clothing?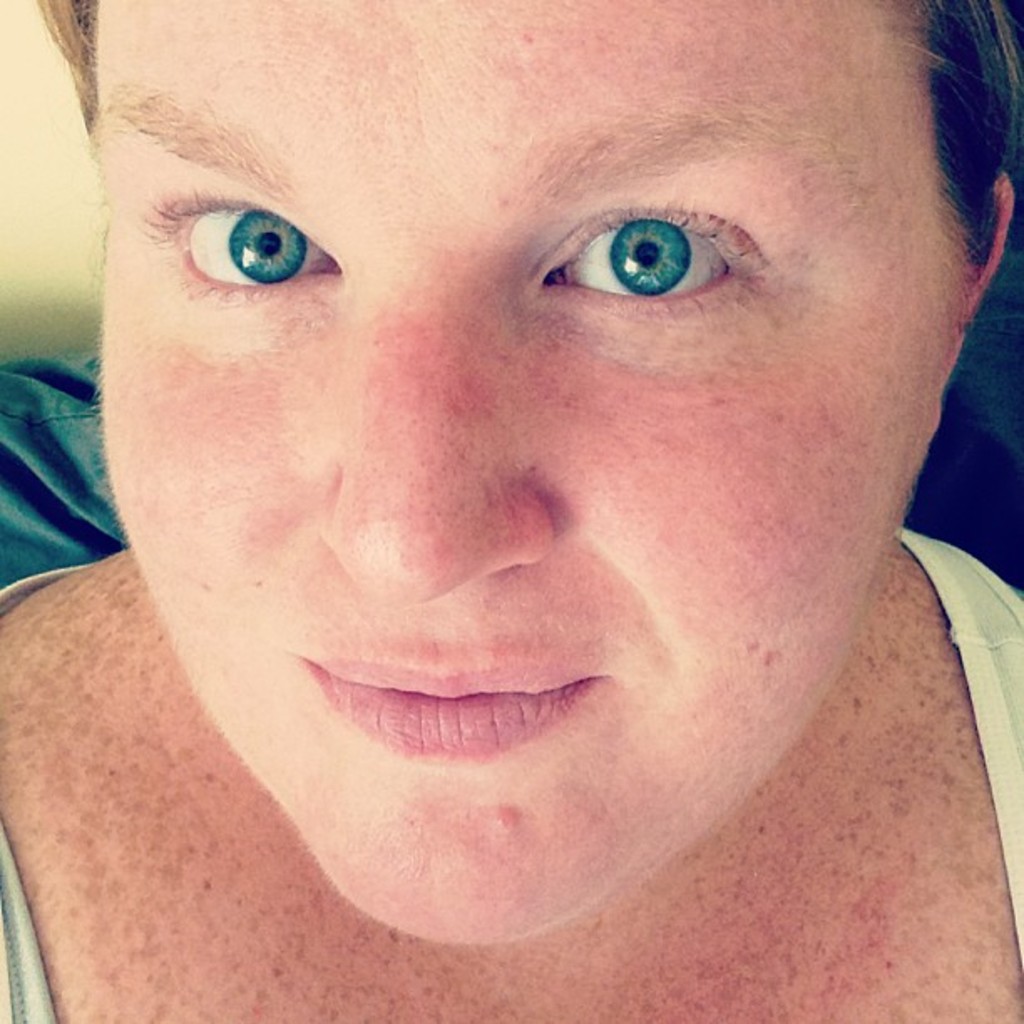
rect(0, 527, 1022, 1022)
